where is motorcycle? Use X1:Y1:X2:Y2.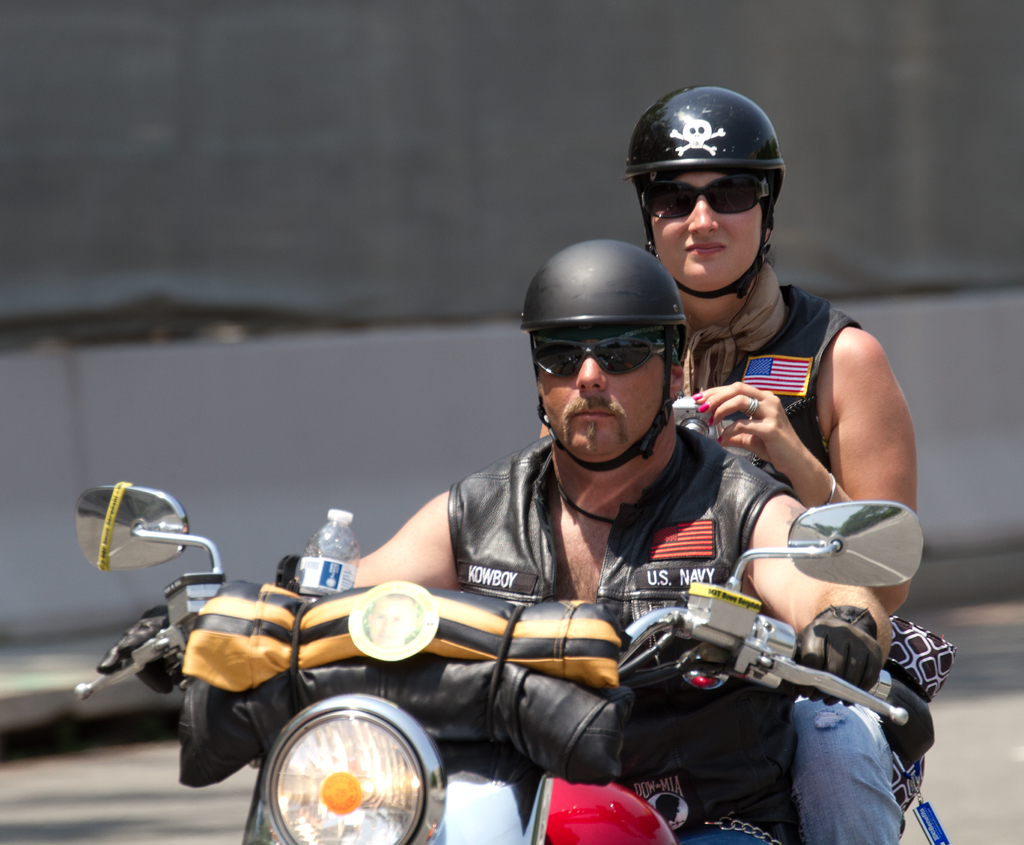
126:512:938:841.
